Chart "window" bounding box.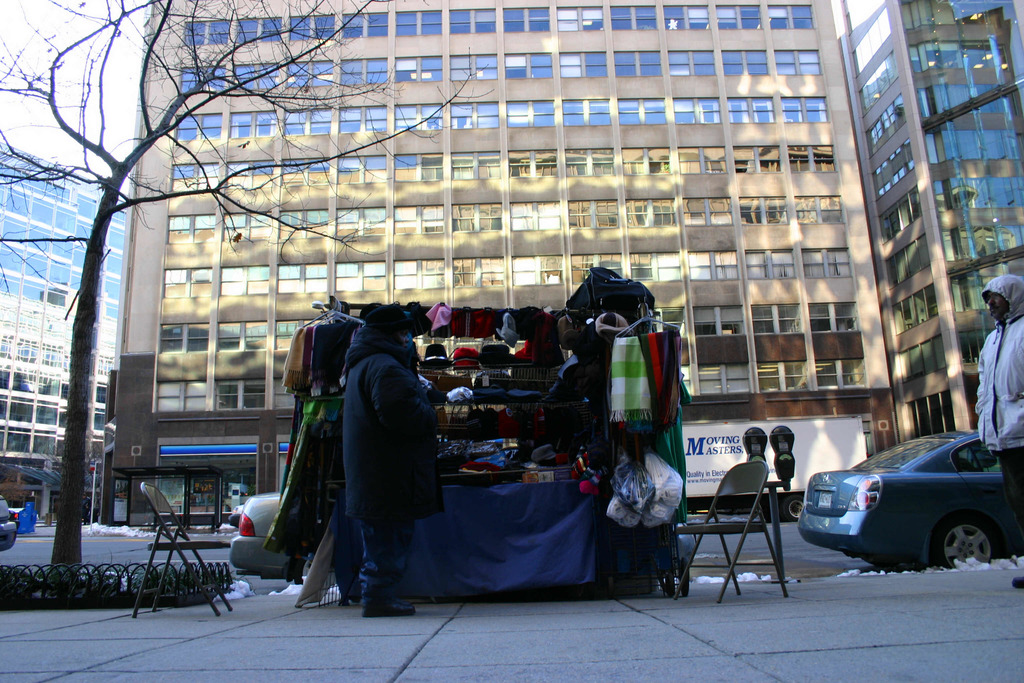
Charted: 228, 163, 273, 174.
